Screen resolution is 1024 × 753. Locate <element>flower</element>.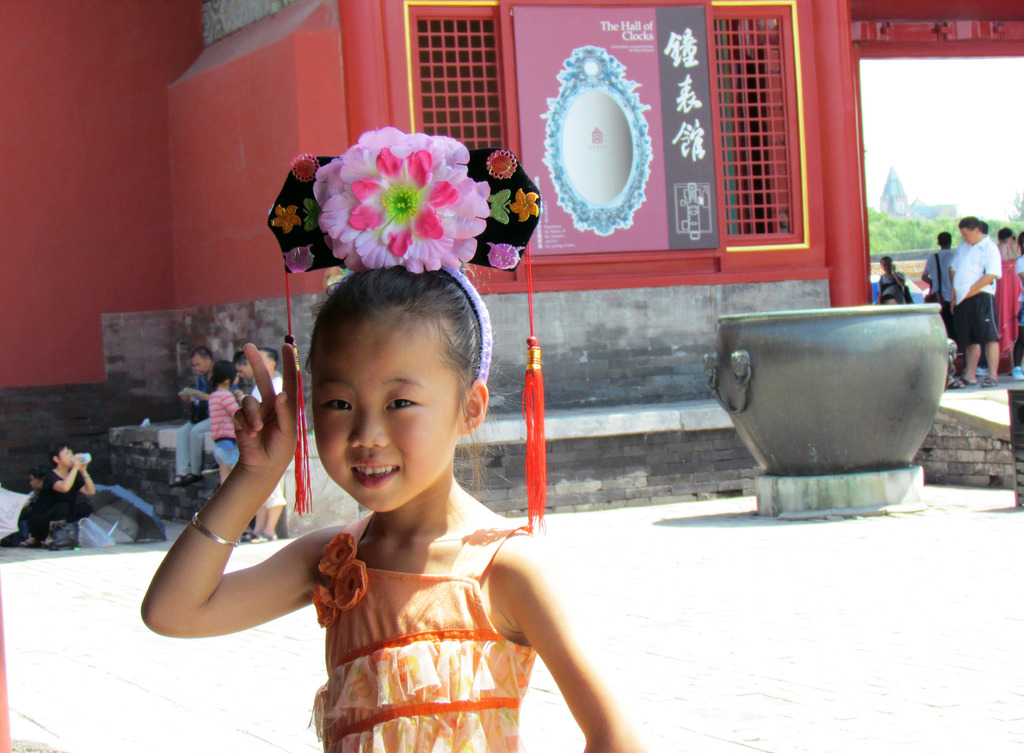
box=[491, 243, 522, 266].
